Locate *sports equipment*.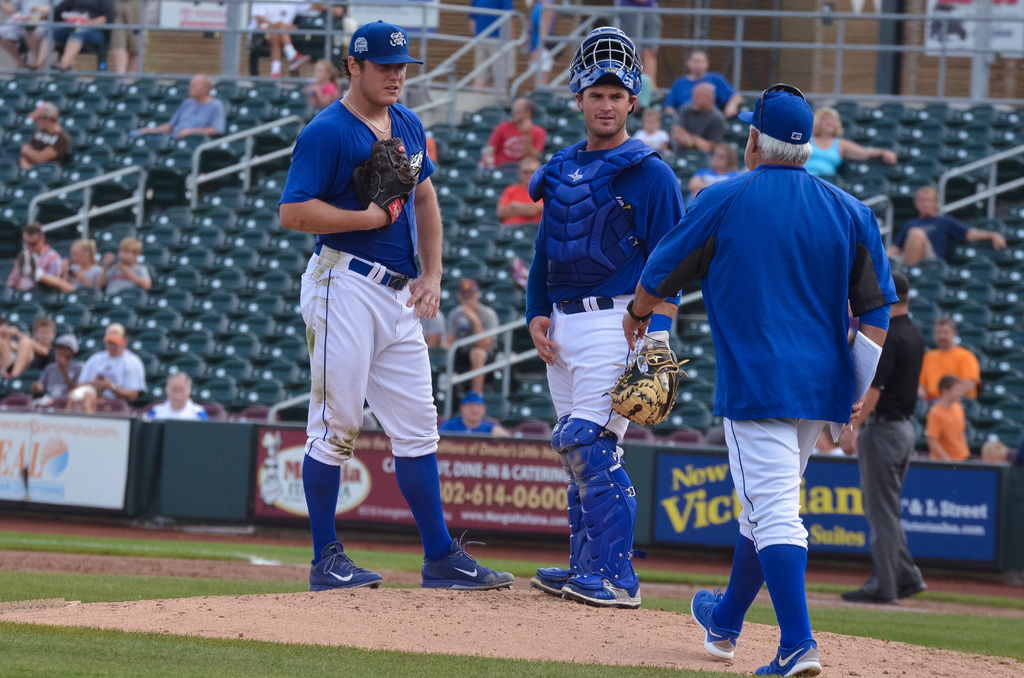
Bounding box: [x1=568, y1=25, x2=642, y2=97].
